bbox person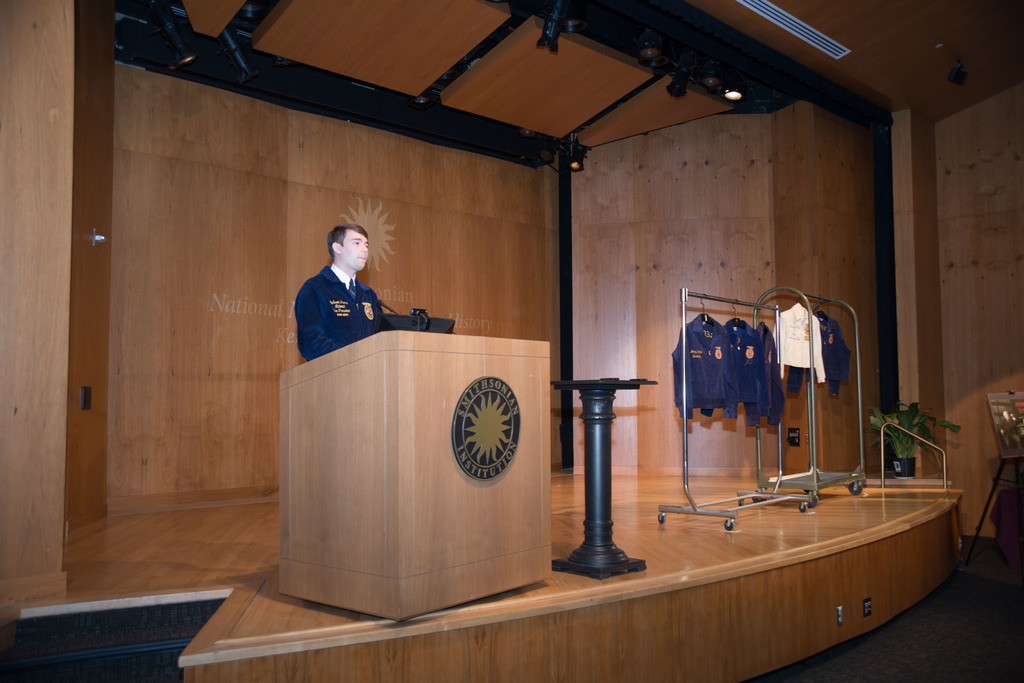
{"left": 287, "top": 207, "right": 390, "bottom": 382}
